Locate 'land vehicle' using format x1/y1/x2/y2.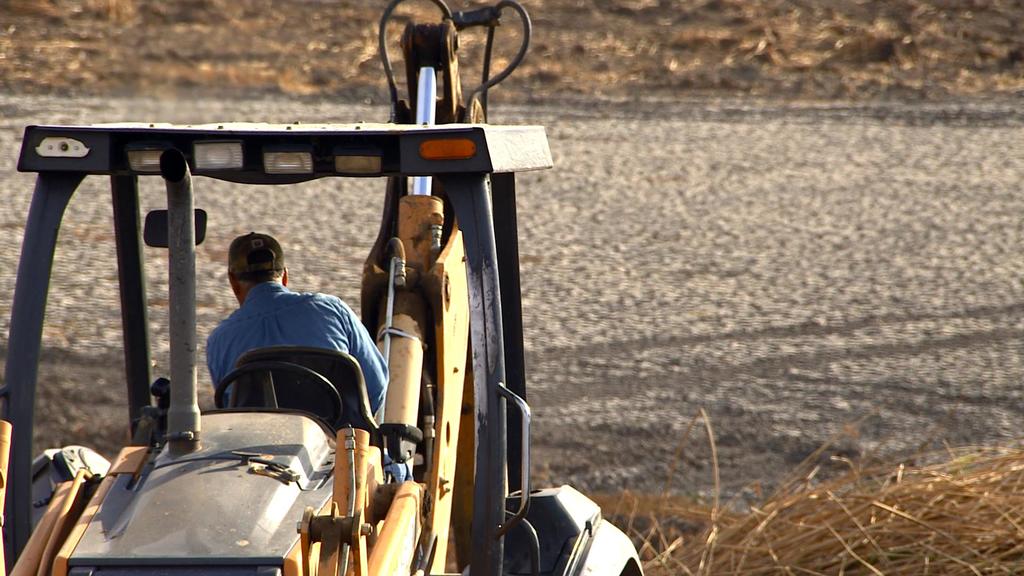
0/72/746/548.
